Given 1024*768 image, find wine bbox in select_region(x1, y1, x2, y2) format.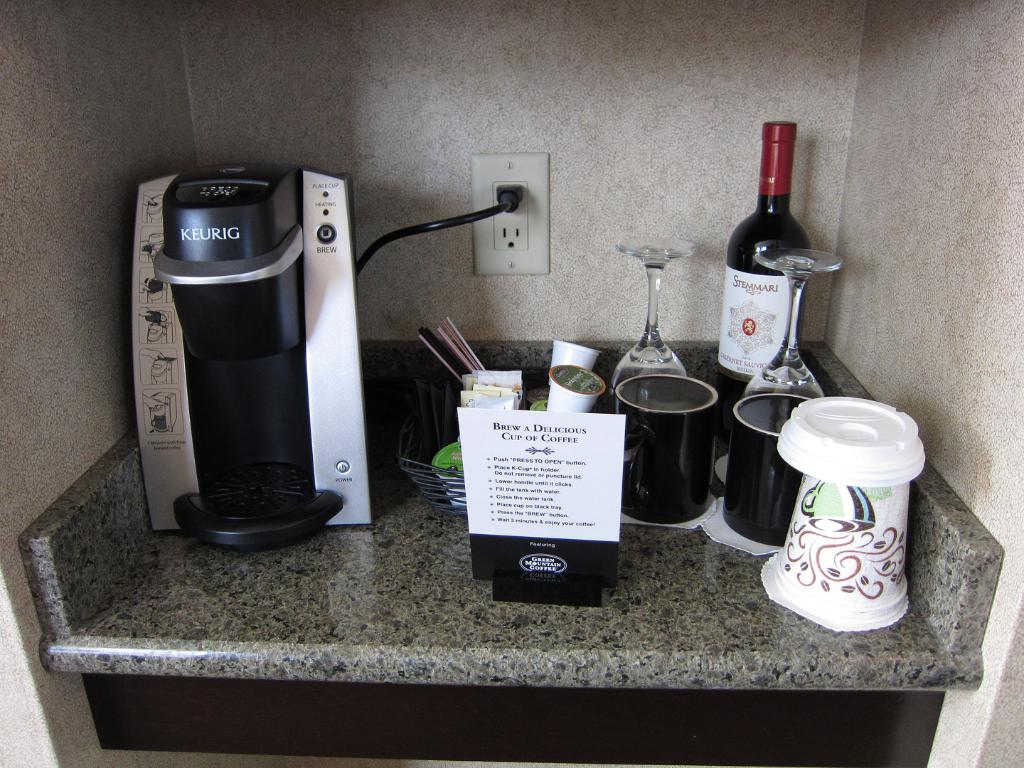
select_region(718, 112, 819, 398).
